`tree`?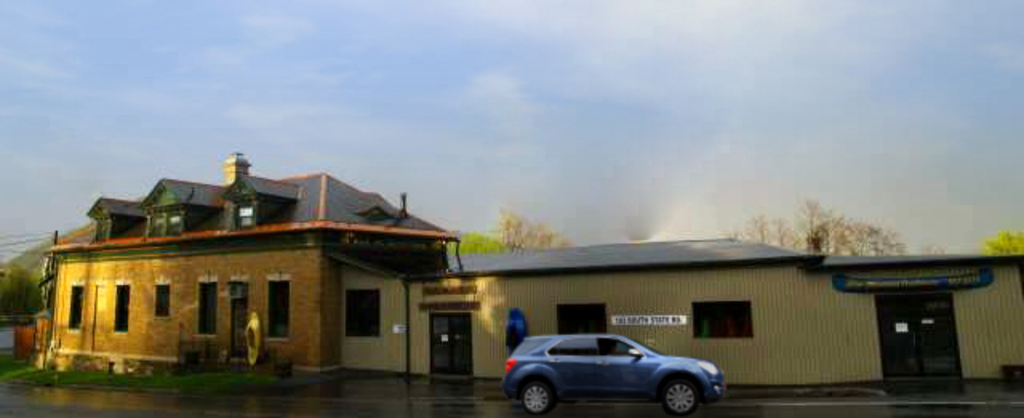
x1=0, y1=219, x2=102, y2=370
